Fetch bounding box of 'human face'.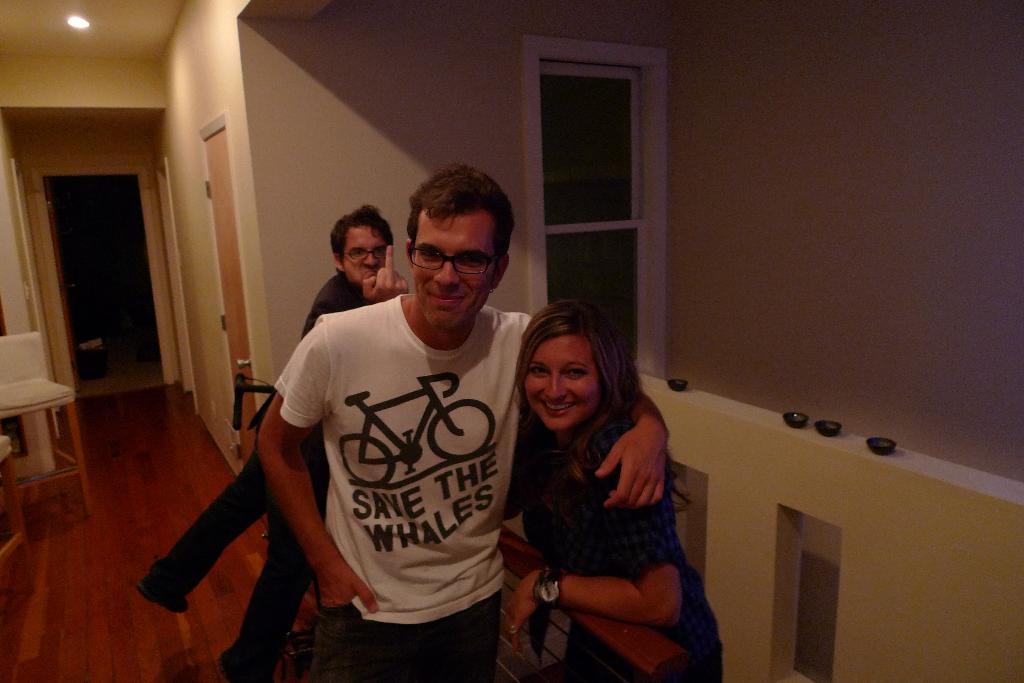
Bbox: bbox=(413, 213, 498, 326).
